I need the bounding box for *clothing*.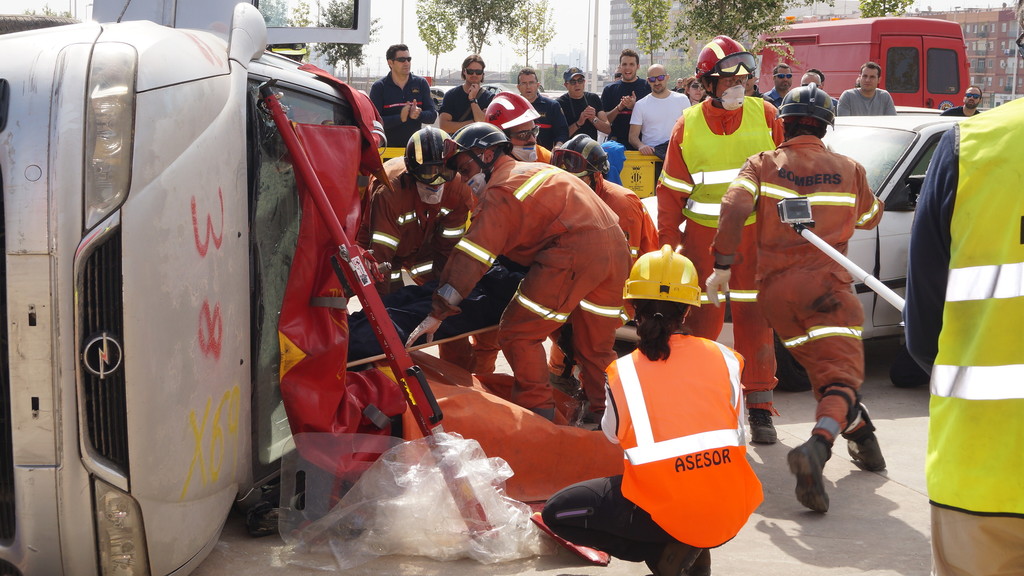
Here it is: <box>650,94,789,332</box>.
